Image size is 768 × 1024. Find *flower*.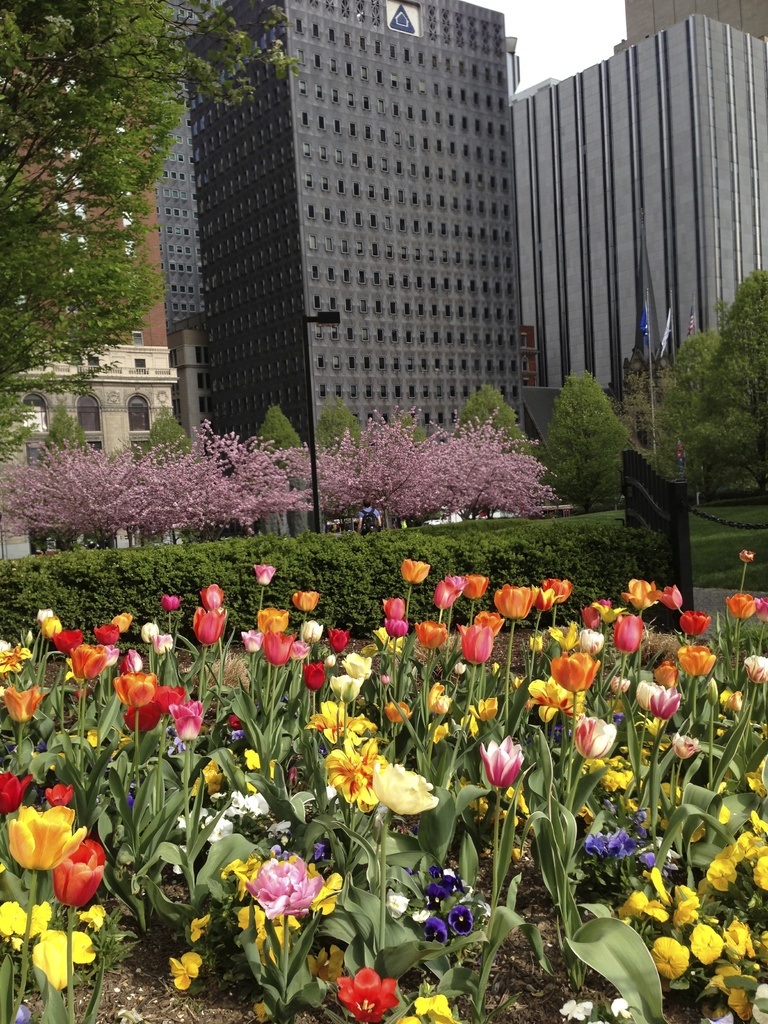
bbox(153, 628, 174, 656).
